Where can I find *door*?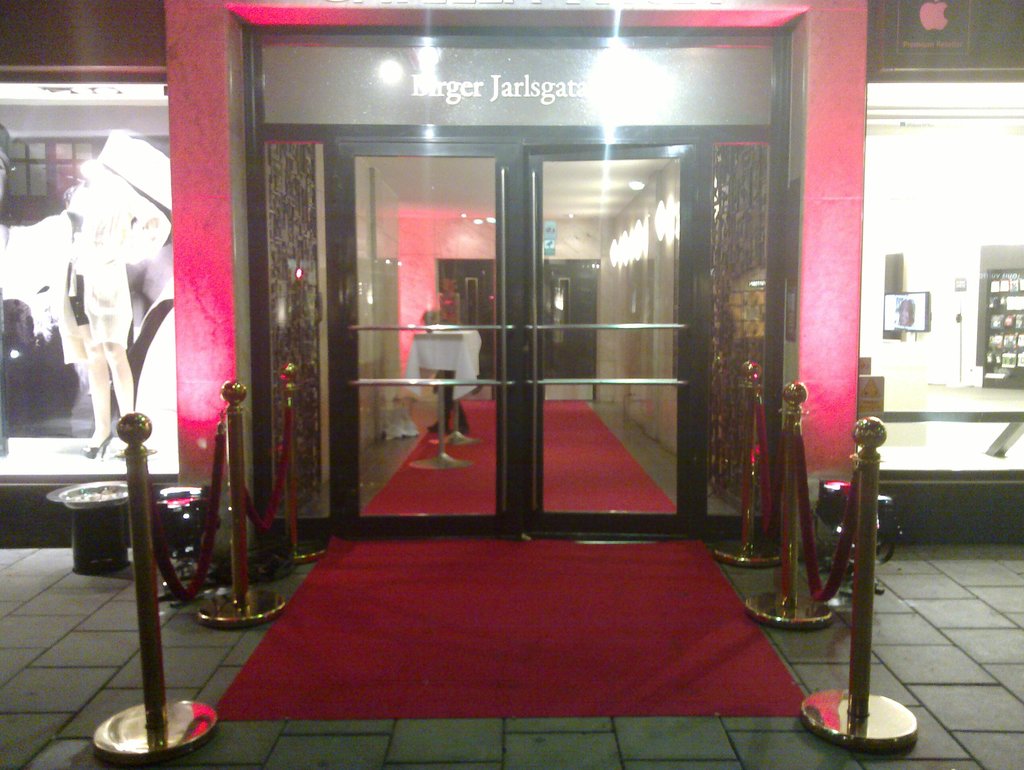
You can find it at 282,72,758,536.
